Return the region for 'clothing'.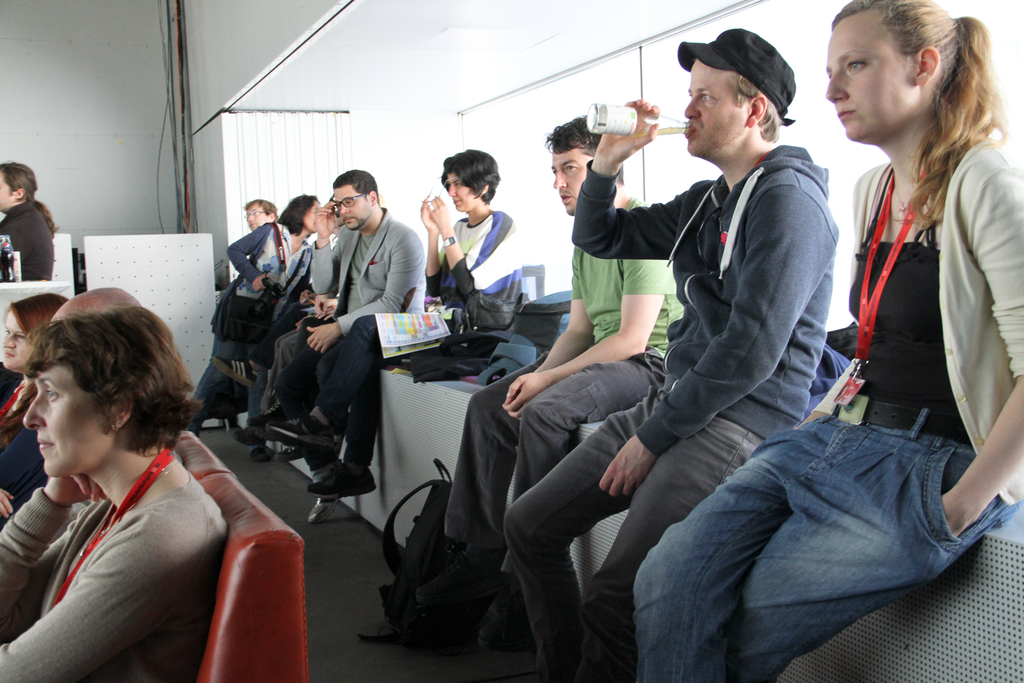
[185, 335, 254, 431].
